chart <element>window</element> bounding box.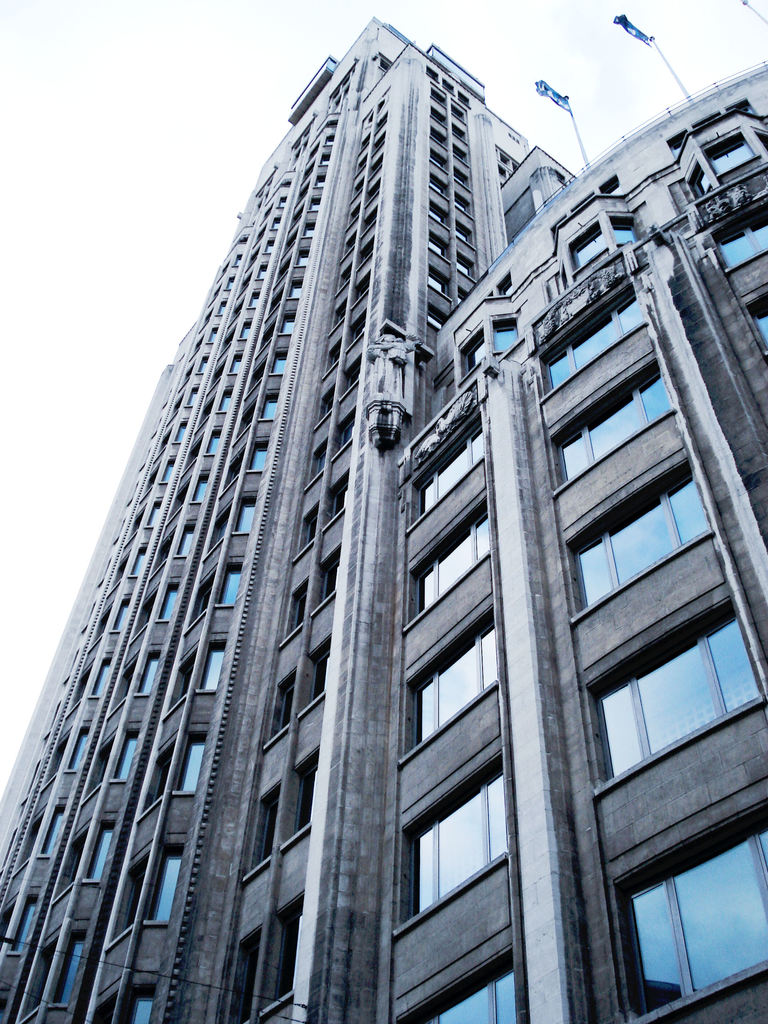
Charted: 345/223/359/248.
